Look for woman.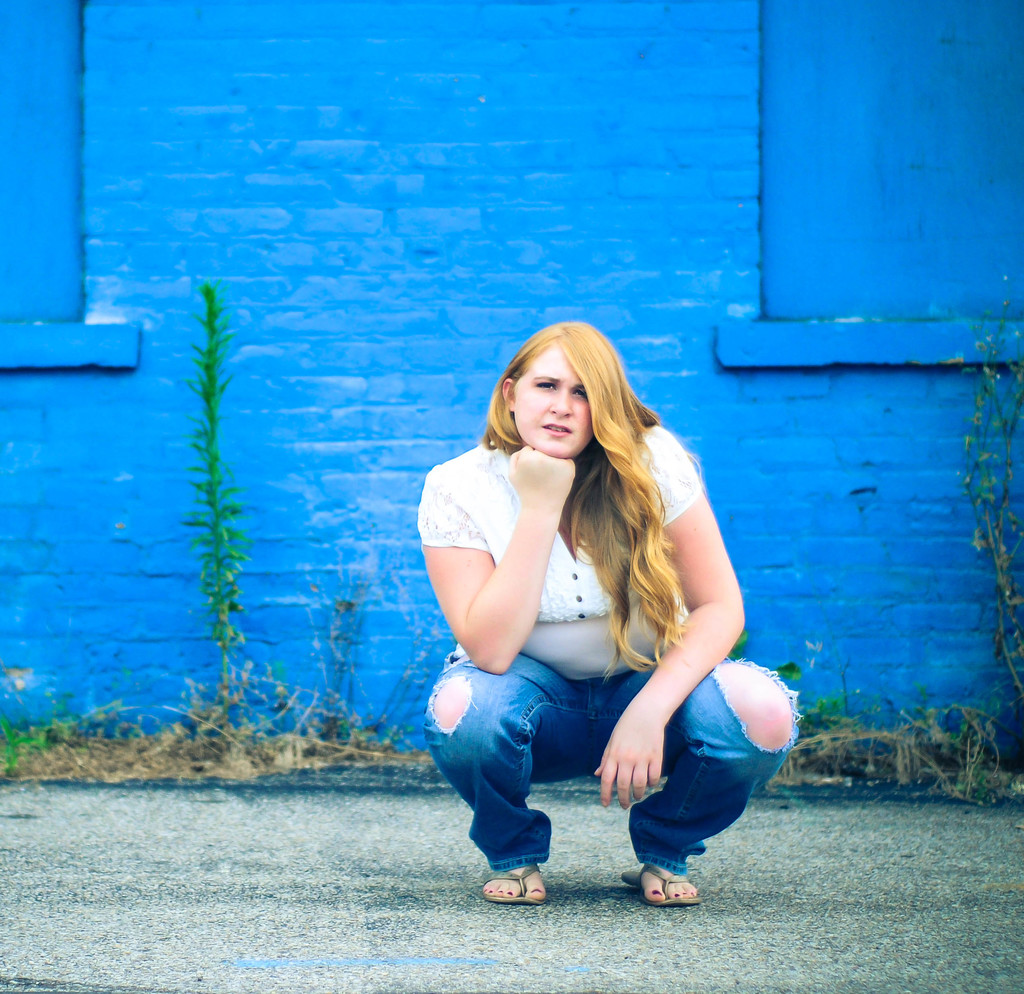
Found: (x1=404, y1=322, x2=801, y2=908).
